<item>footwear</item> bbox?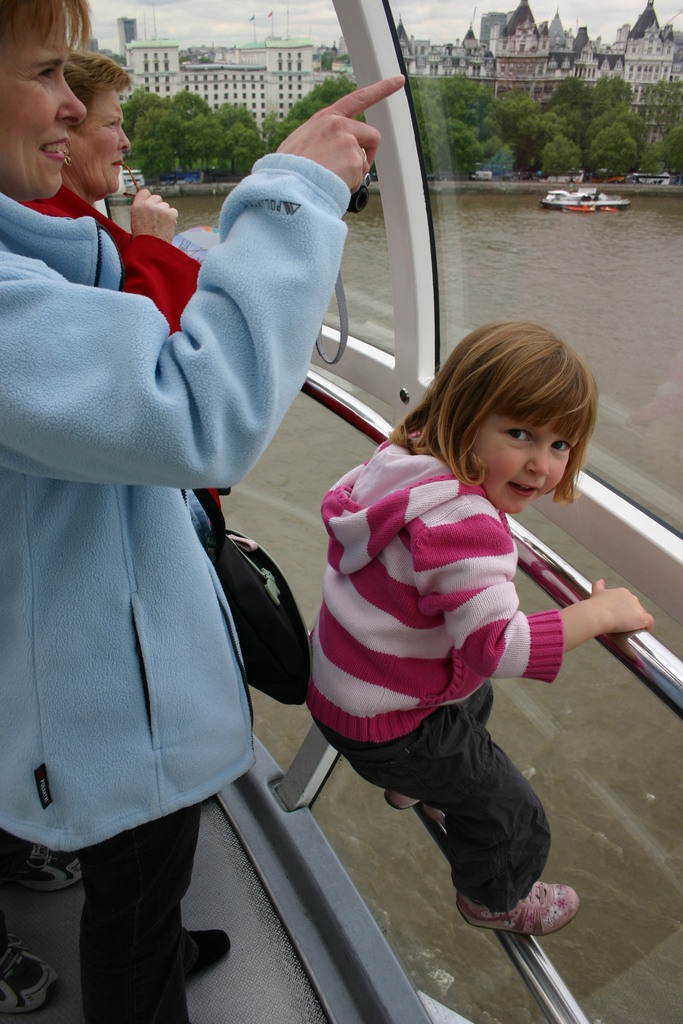
select_region(447, 870, 597, 960)
